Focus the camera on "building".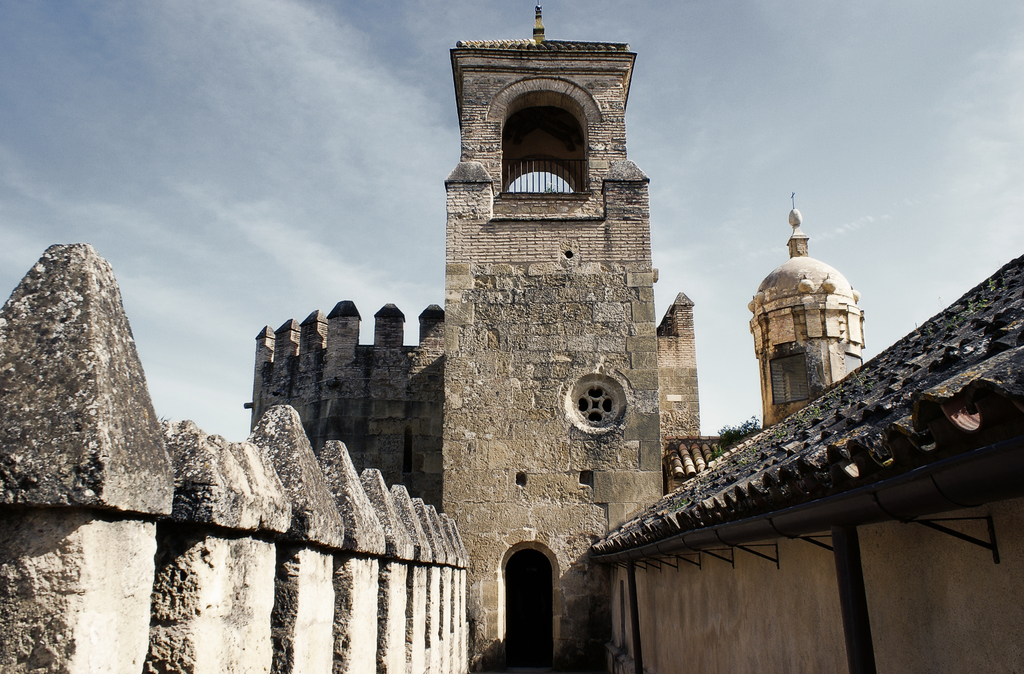
Focus region: select_region(589, 260, 1023, 673).
